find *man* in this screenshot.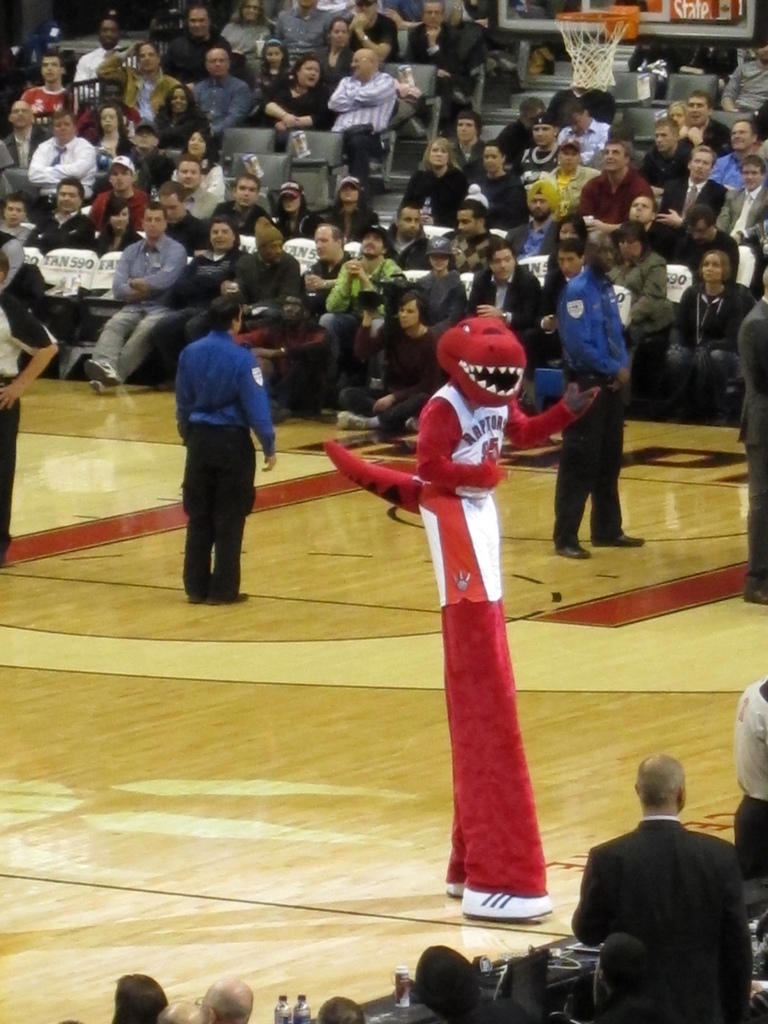
The bounding box for *man* is [left=207, top=179, right=277, bottom=227].
